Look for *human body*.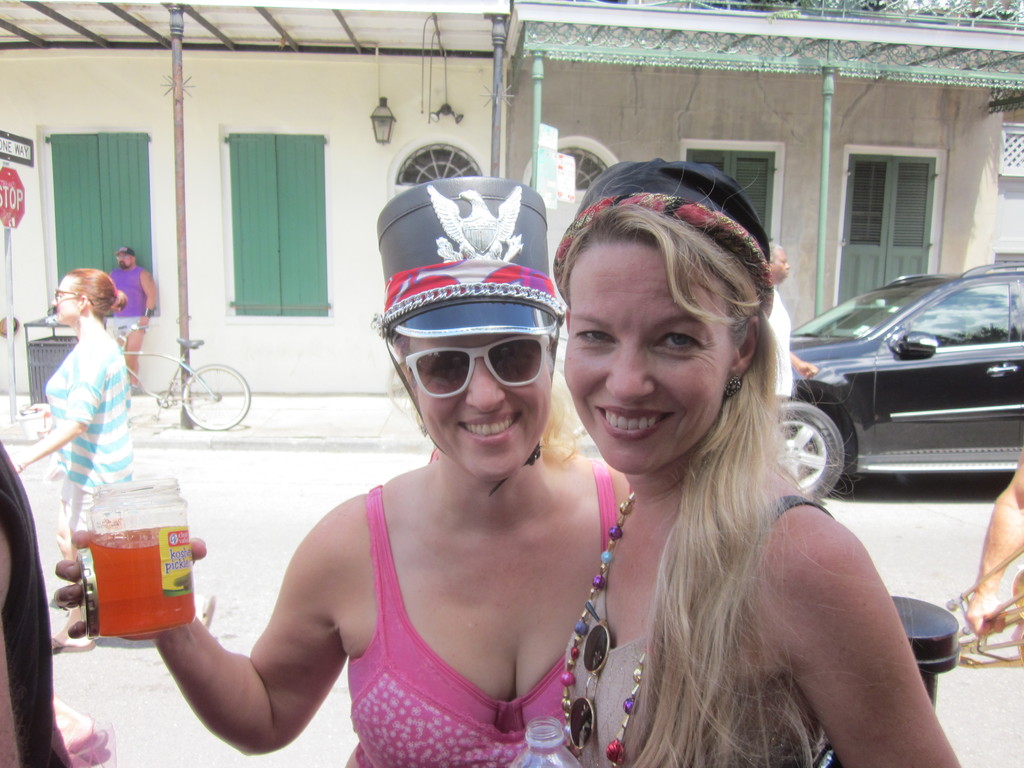
Found: [left=29, top=252, right=139, bottom=533].
